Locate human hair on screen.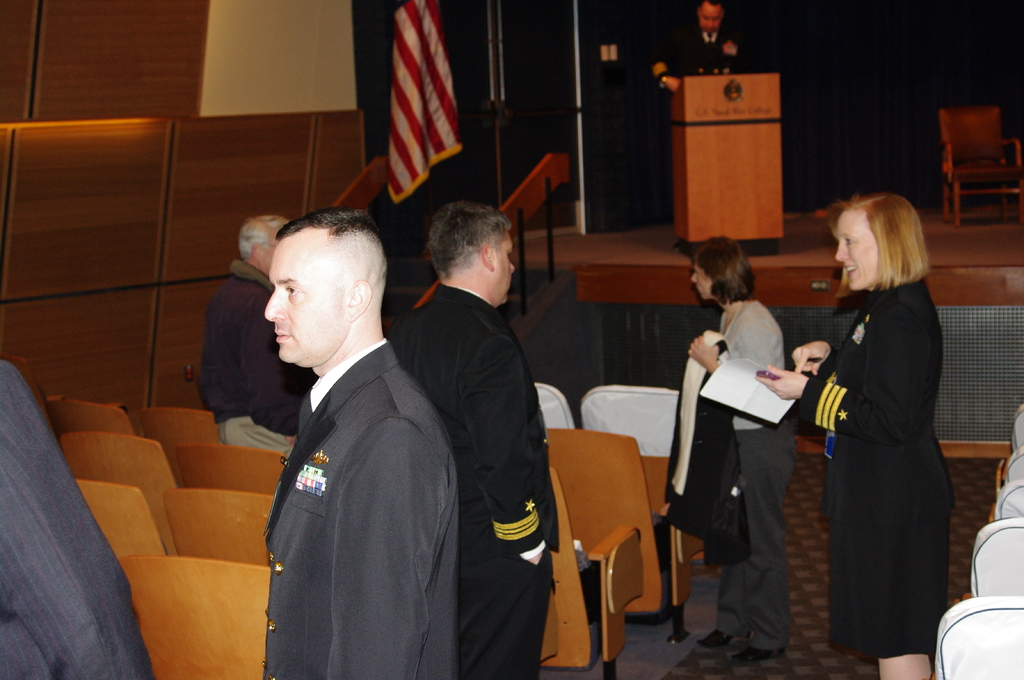
On screen at {"x1": 270, "y1": 201, "x2": 381, "y2": 241}.
